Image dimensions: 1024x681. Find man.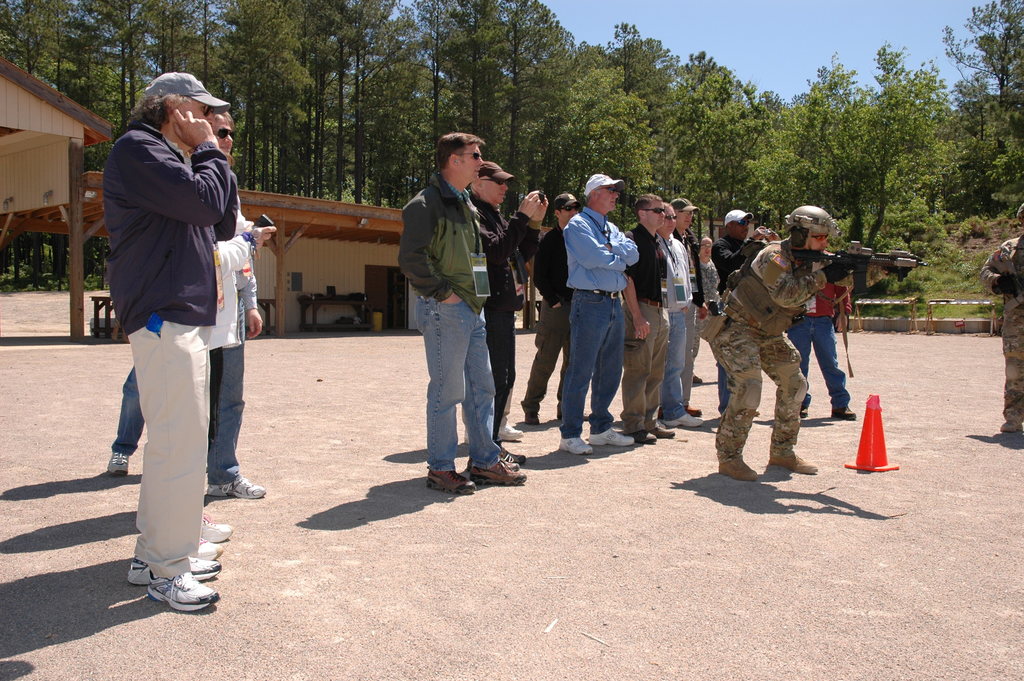
397 132 528 500.
